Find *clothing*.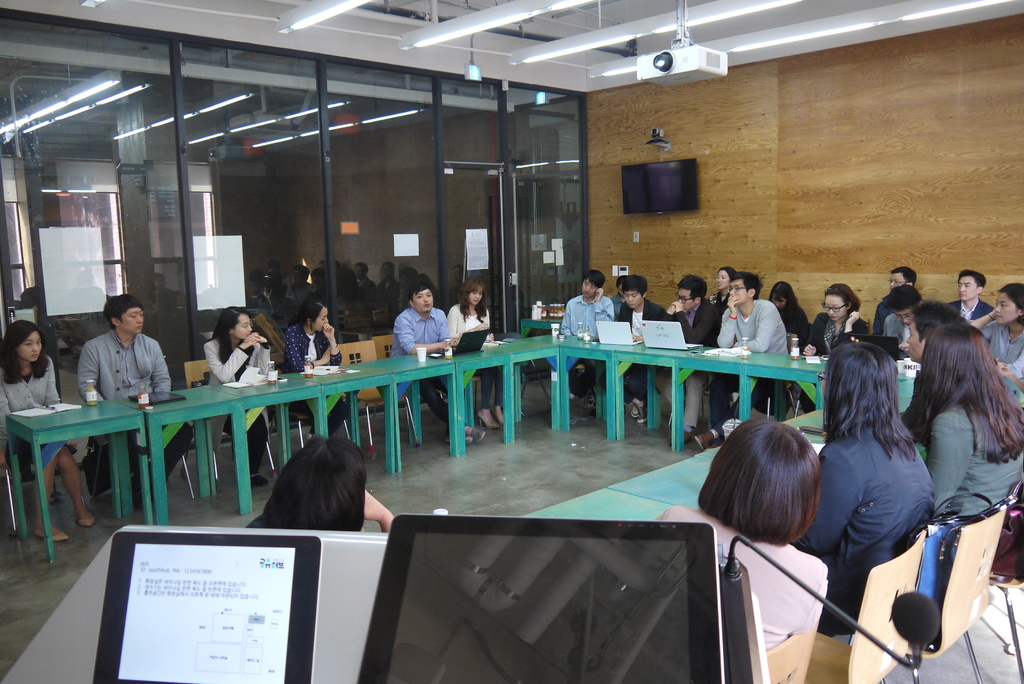
bbox(794, 425, 934, 645).
